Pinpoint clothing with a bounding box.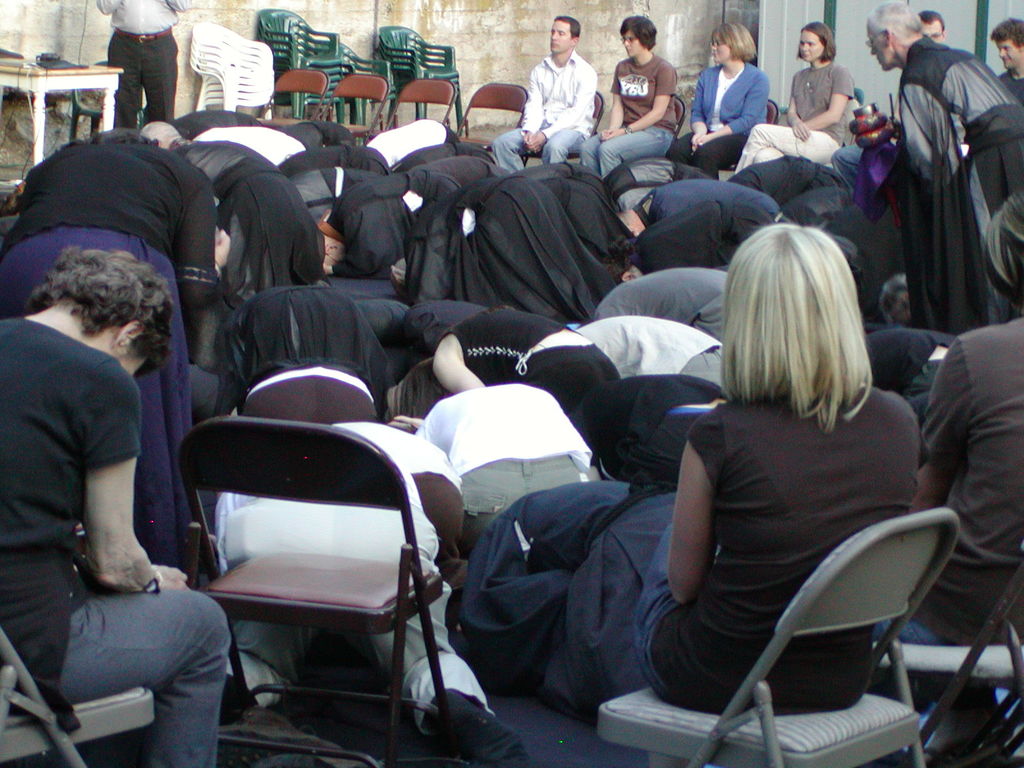
left=589, top=264, right=729, bottom=346.
